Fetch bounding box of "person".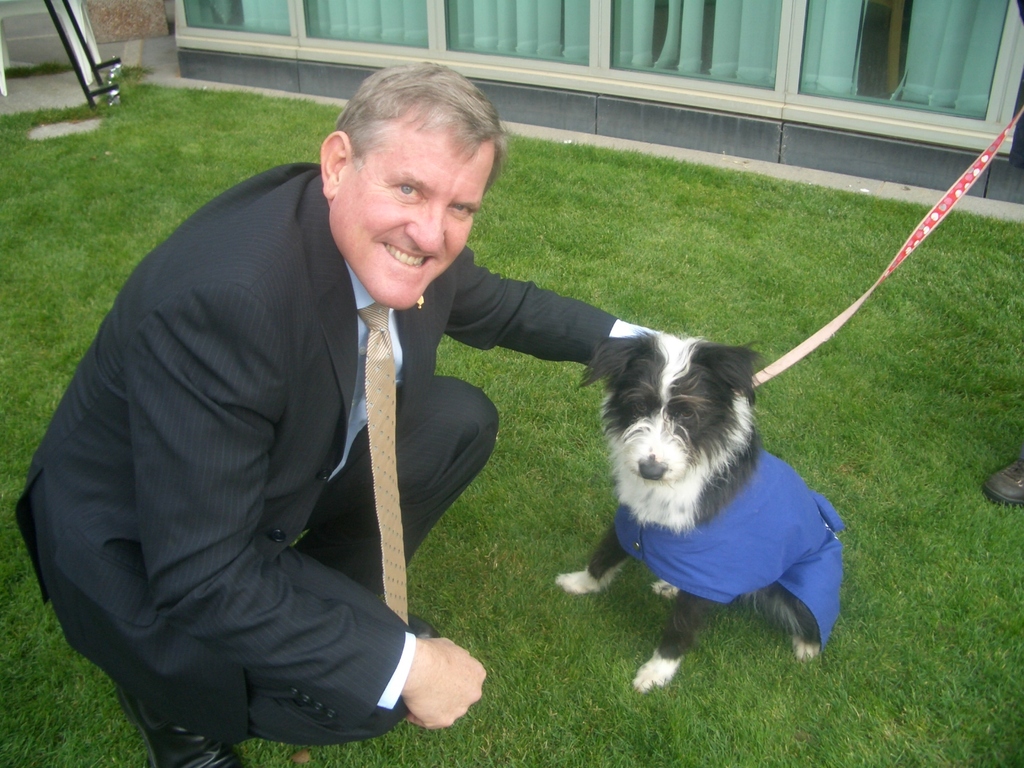
Bbox: <region>15, 63, 660, 765</region>.
